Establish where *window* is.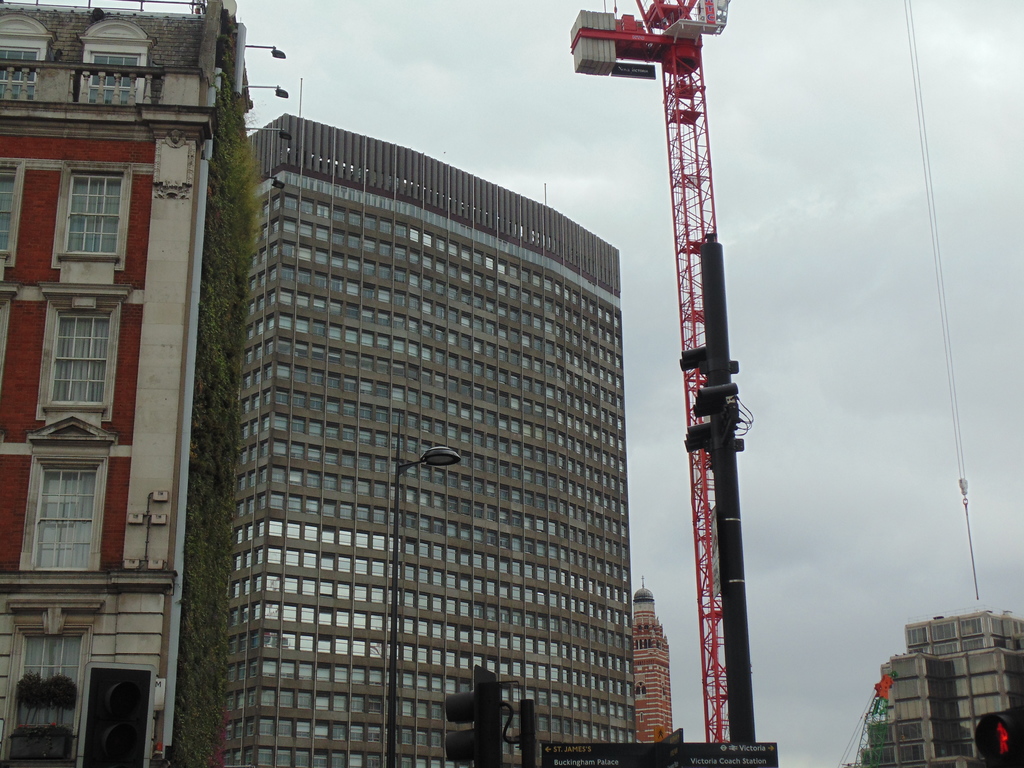
Established at BBox(867, 746, 893, 763).
